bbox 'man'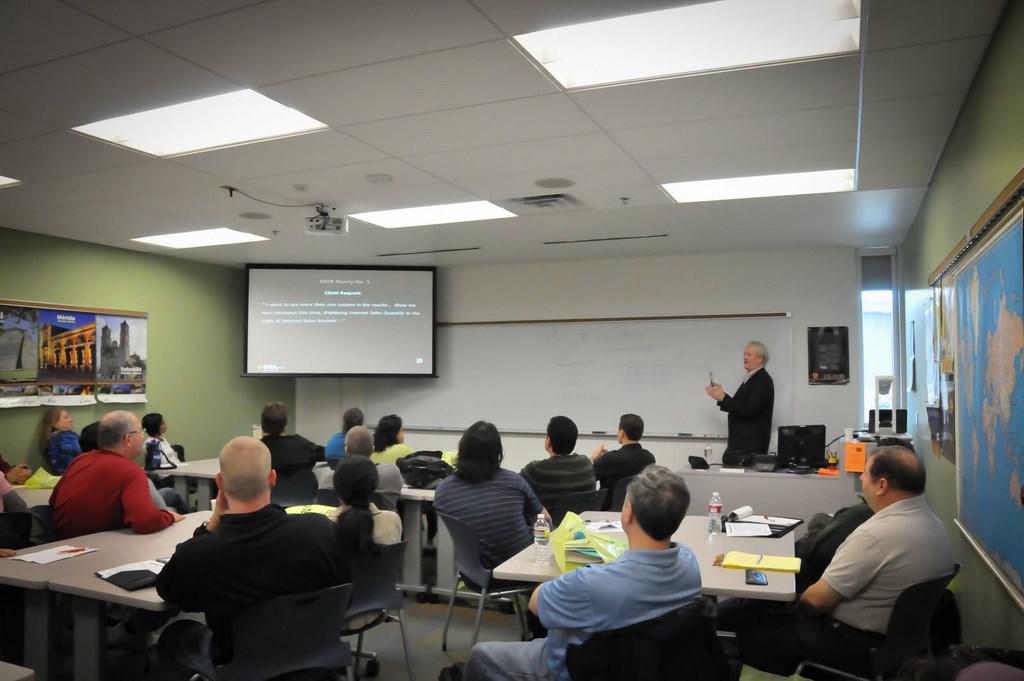
<box>0,480,30,560</box>
